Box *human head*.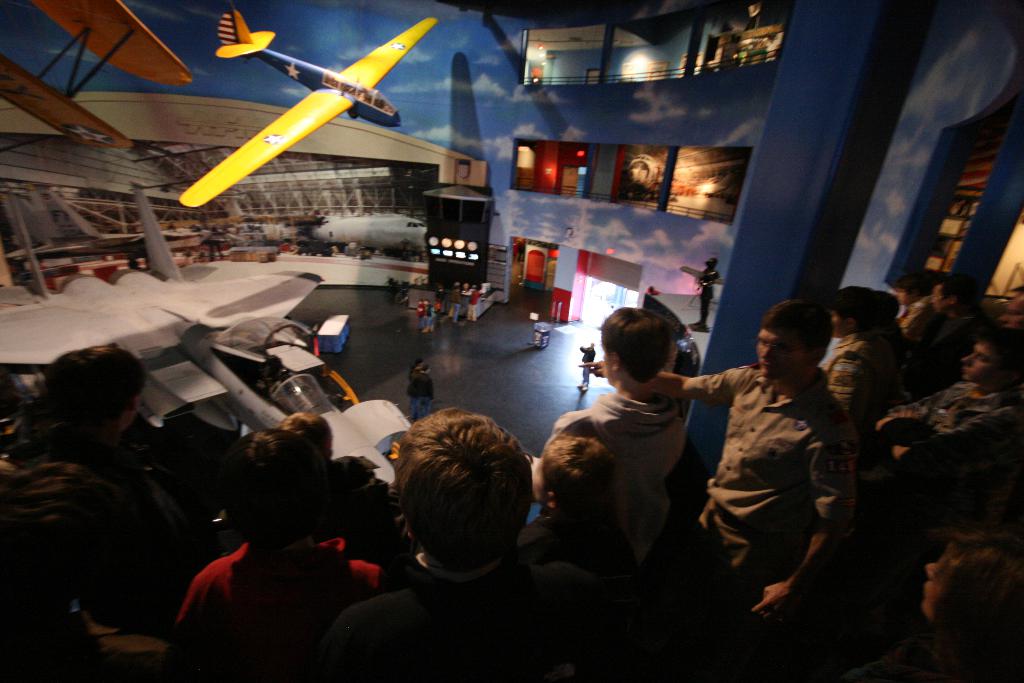
1000:288:1023:337.
